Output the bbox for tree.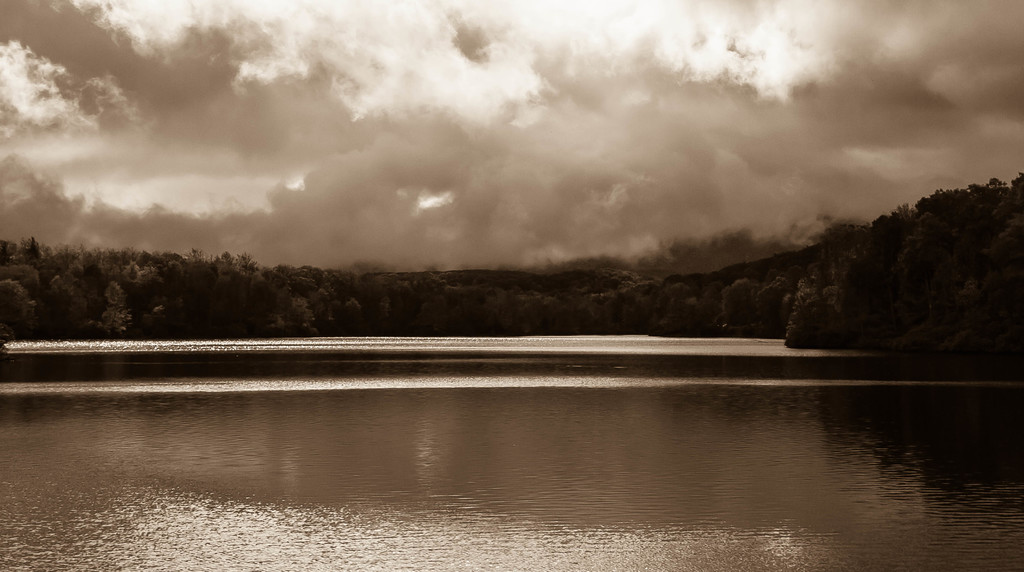
pyautogui.locateOnScreen(0, 241, 47, 344).
